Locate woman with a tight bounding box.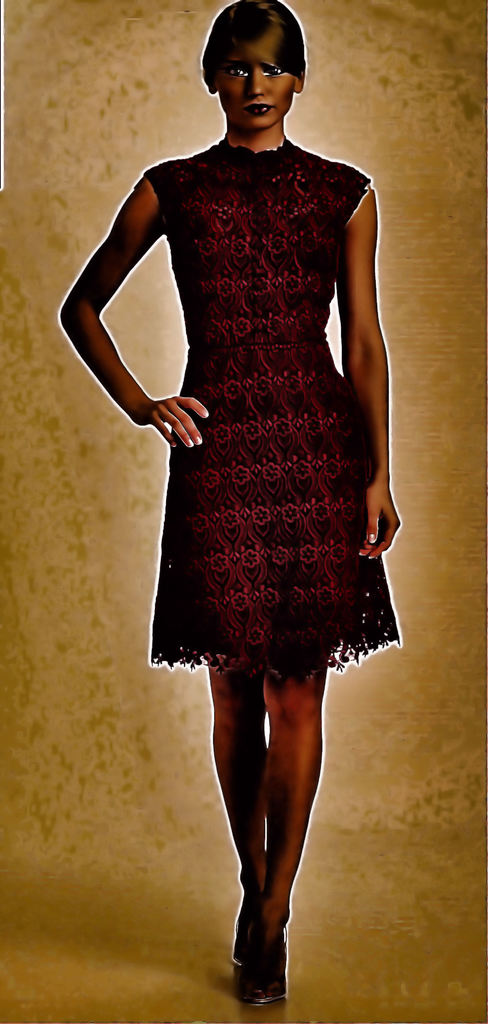
x1=77 y1=0 x2=400 y2=892.
